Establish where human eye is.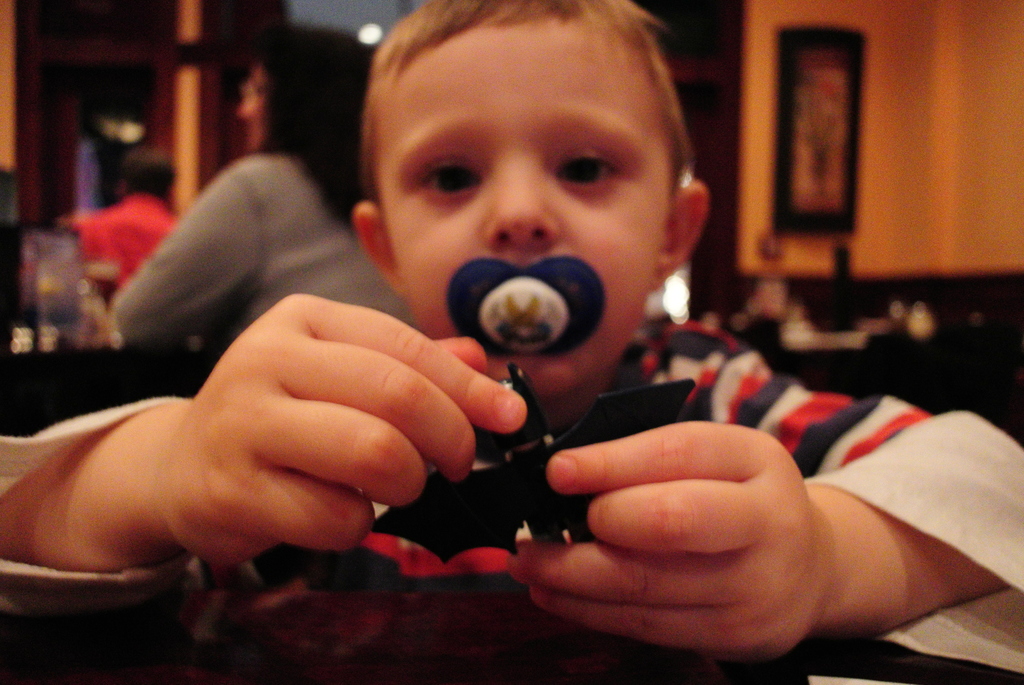
Established at <box>417,146,486,200</box>.
